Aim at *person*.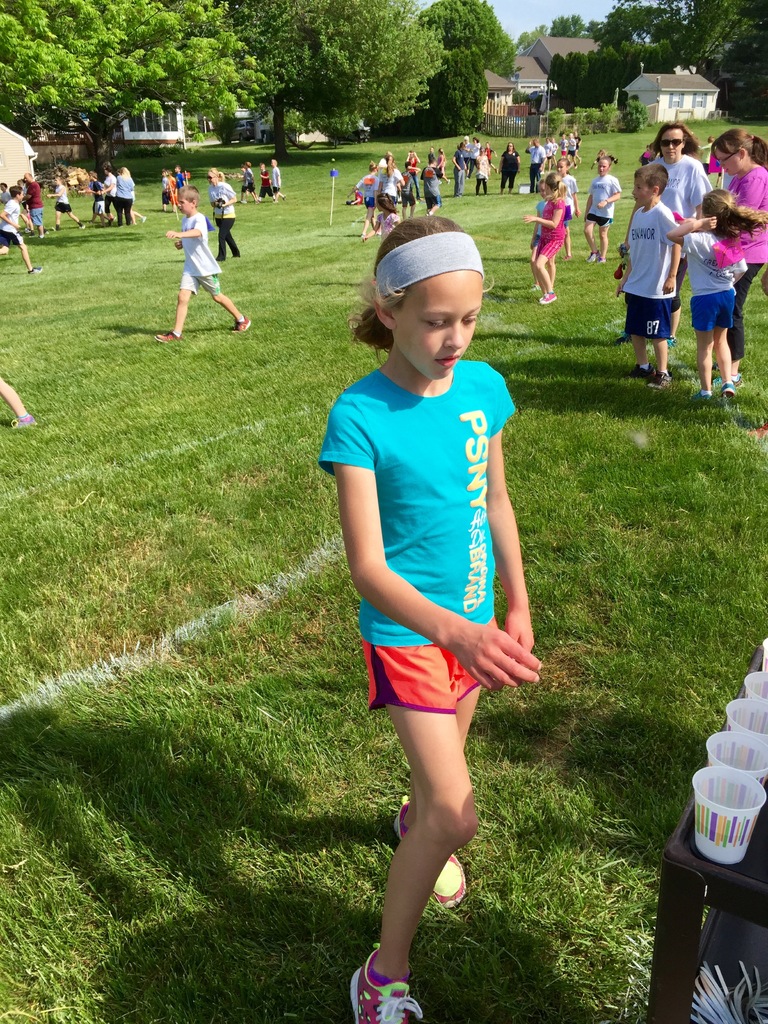
Aimed at x1=706 y1=127 x2=767 y2=364.
